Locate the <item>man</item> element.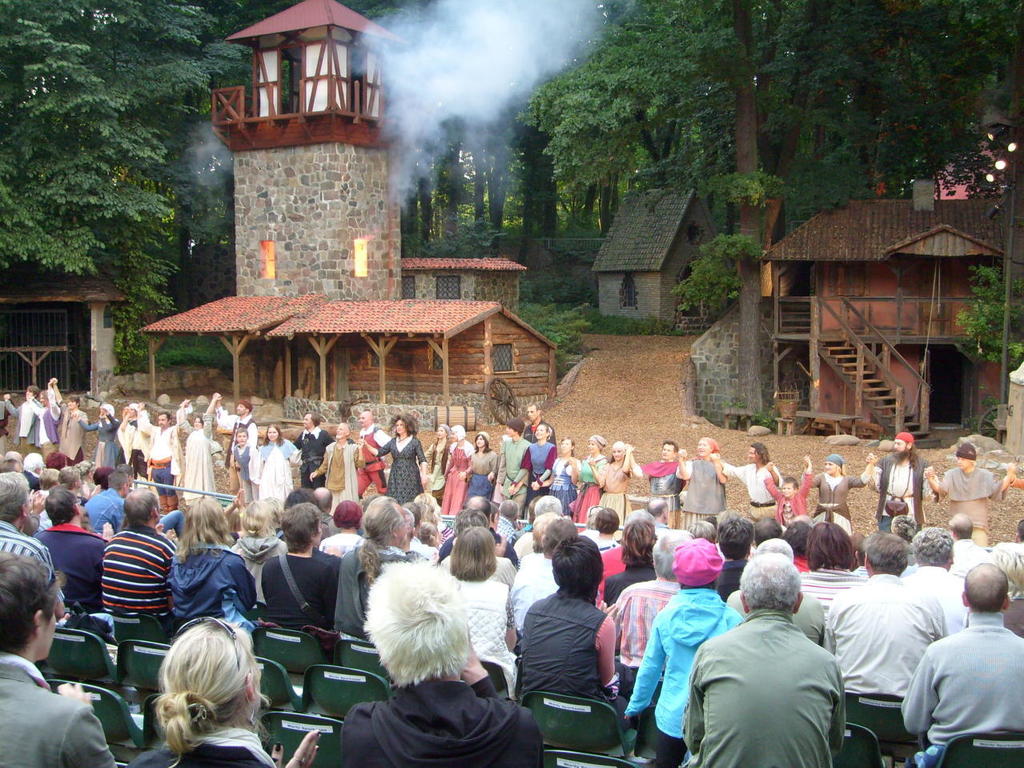
Element bbox: {"x1": 717, "y1": 445, "x2": 778, "y2": 542}.
